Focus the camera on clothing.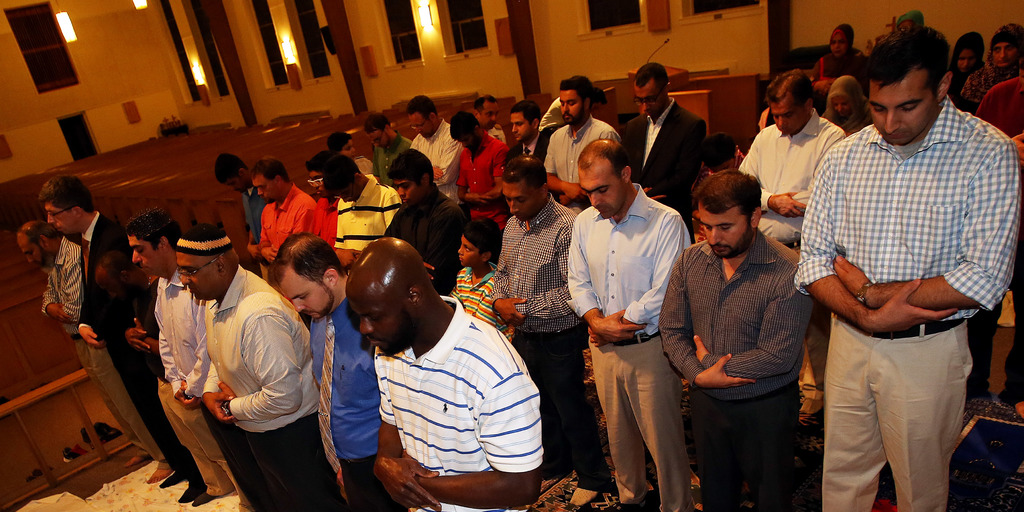
Focus region: region(80, 206, 206, 493).
